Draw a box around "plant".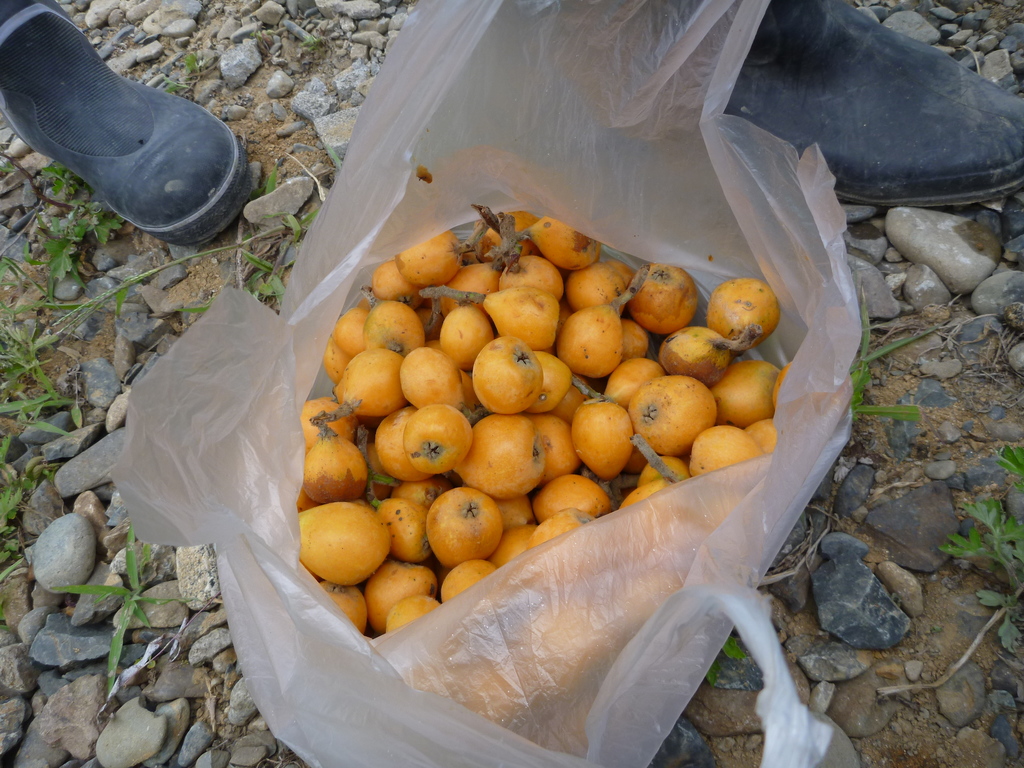
<bbox>50, 531, 186, 697</bbox>.
